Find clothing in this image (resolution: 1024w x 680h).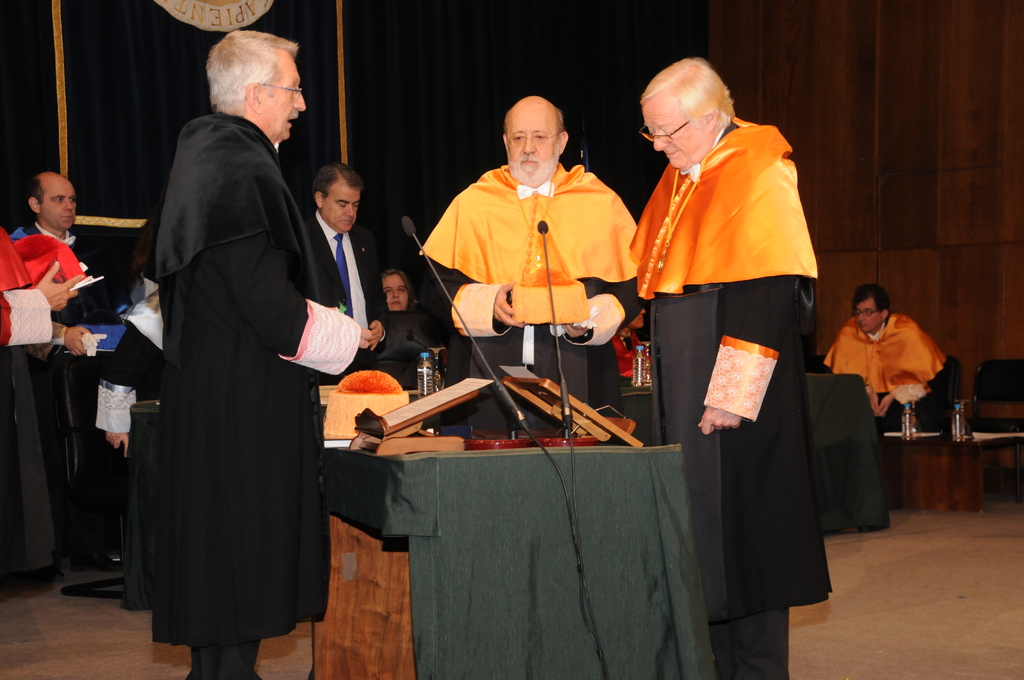
box(86, 295, 172, 472).
